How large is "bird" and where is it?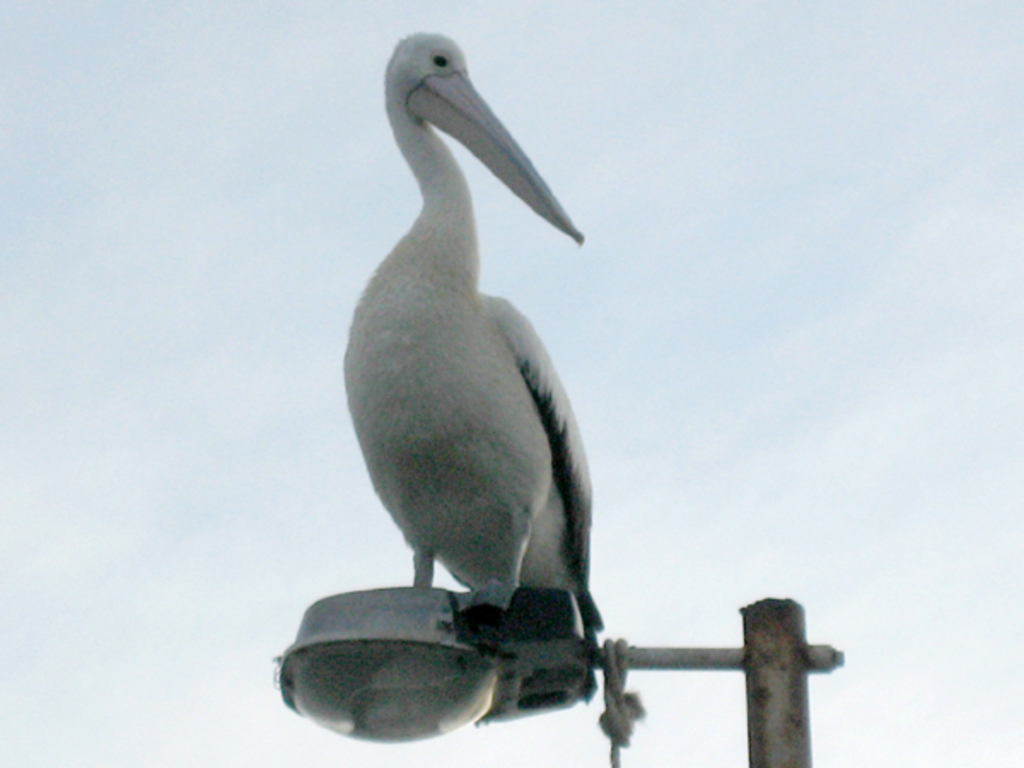
Bounding box: [333, 32, 626, 693].
